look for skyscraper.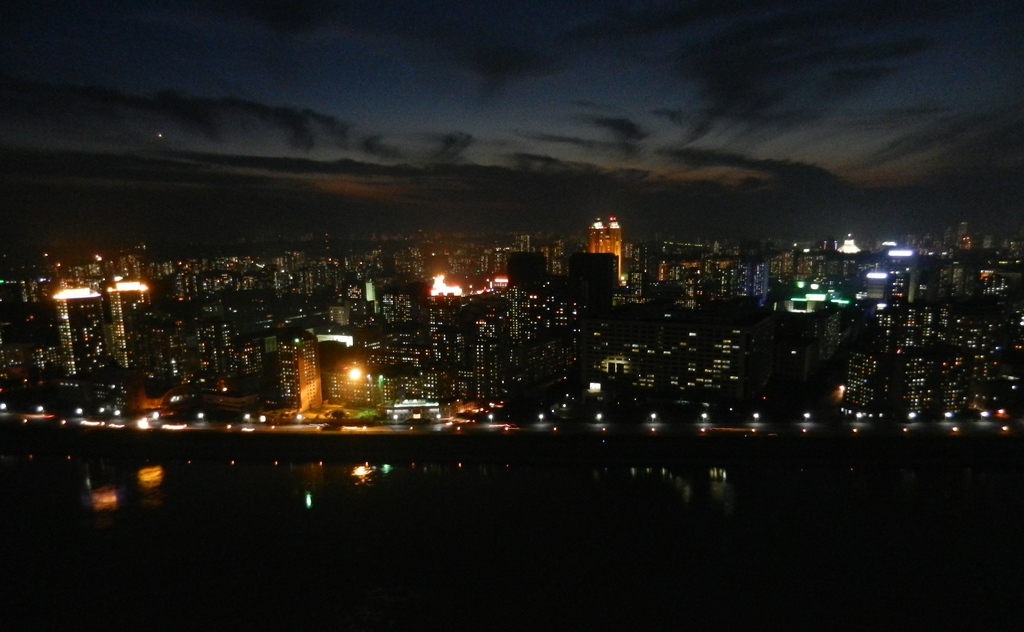
Found: {"left": 591, "top": 216, "right": 622, "bottom": 282}.
